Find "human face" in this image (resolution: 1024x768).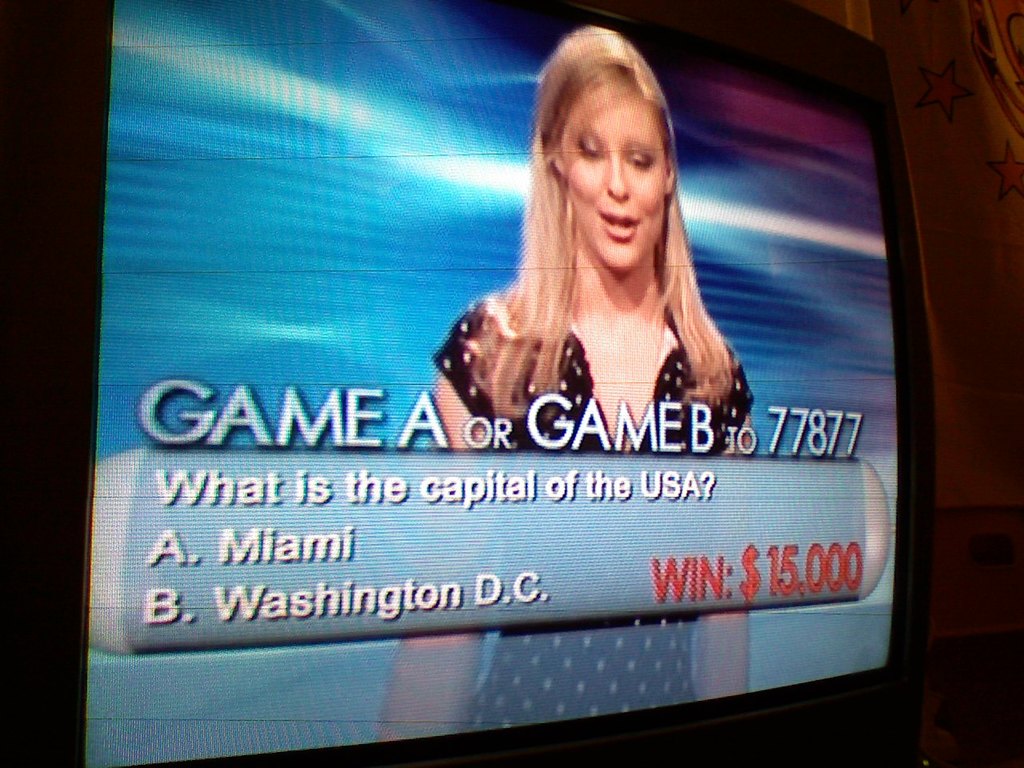
crop(566, 90, 666, 276).
